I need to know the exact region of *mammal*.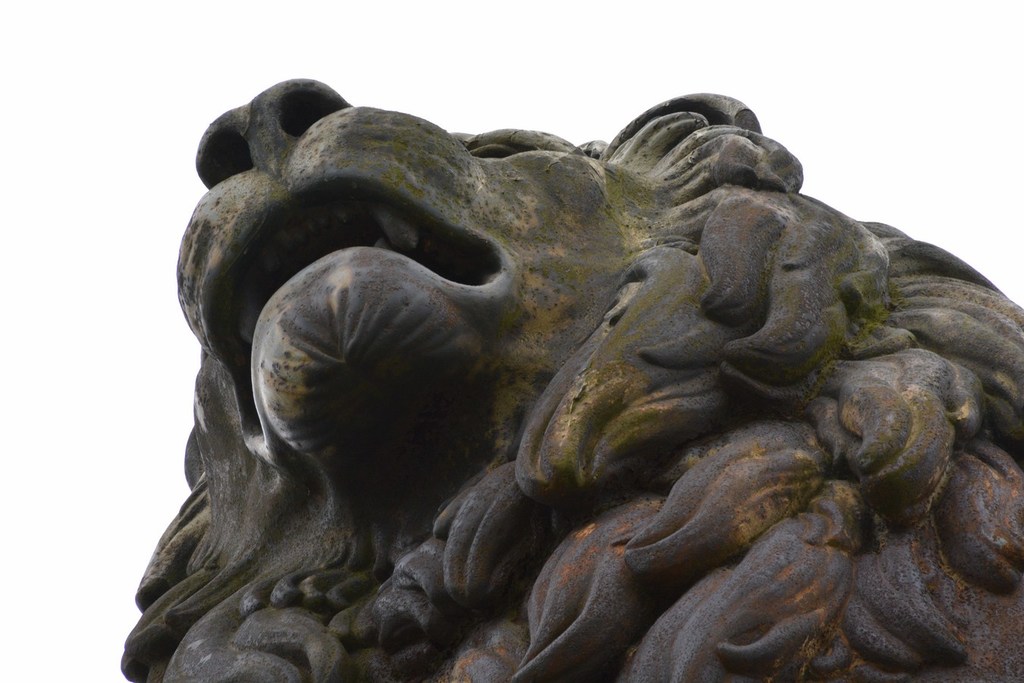
Region: x1=113, y1=71, x2=1023, y2=682.
